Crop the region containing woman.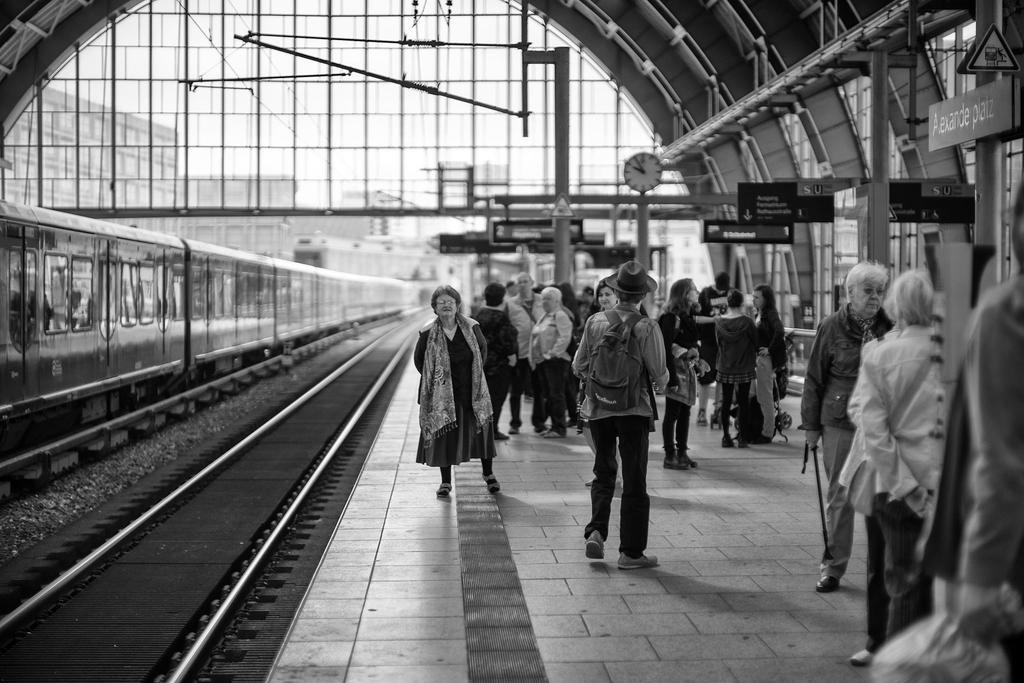
Crop region: 712/289/753/447.
